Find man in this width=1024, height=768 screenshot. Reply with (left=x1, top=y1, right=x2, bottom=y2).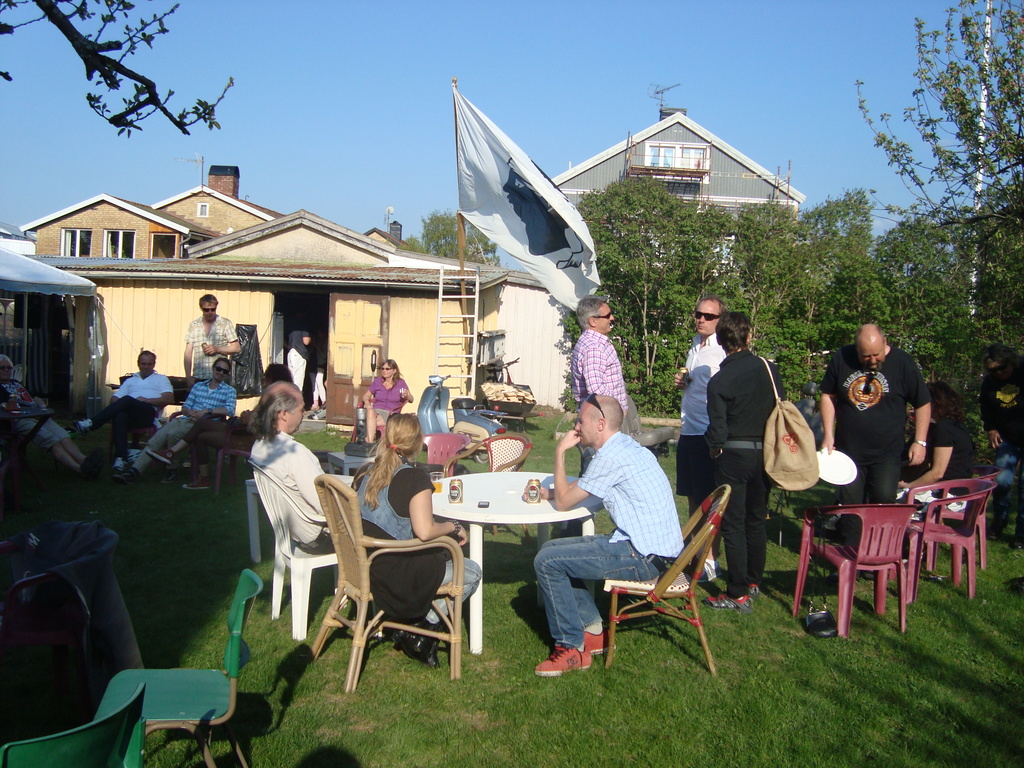
(left=571, top=294, right=629, bottom=475).
